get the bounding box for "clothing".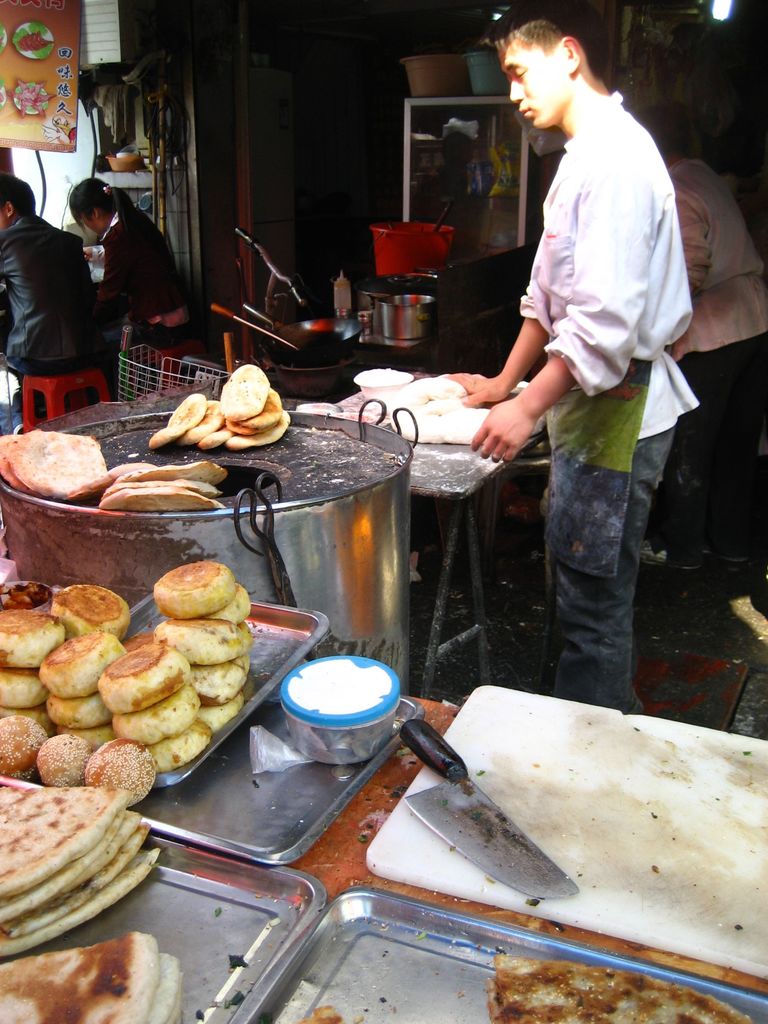
bbox(495, 67, 692, 694).
